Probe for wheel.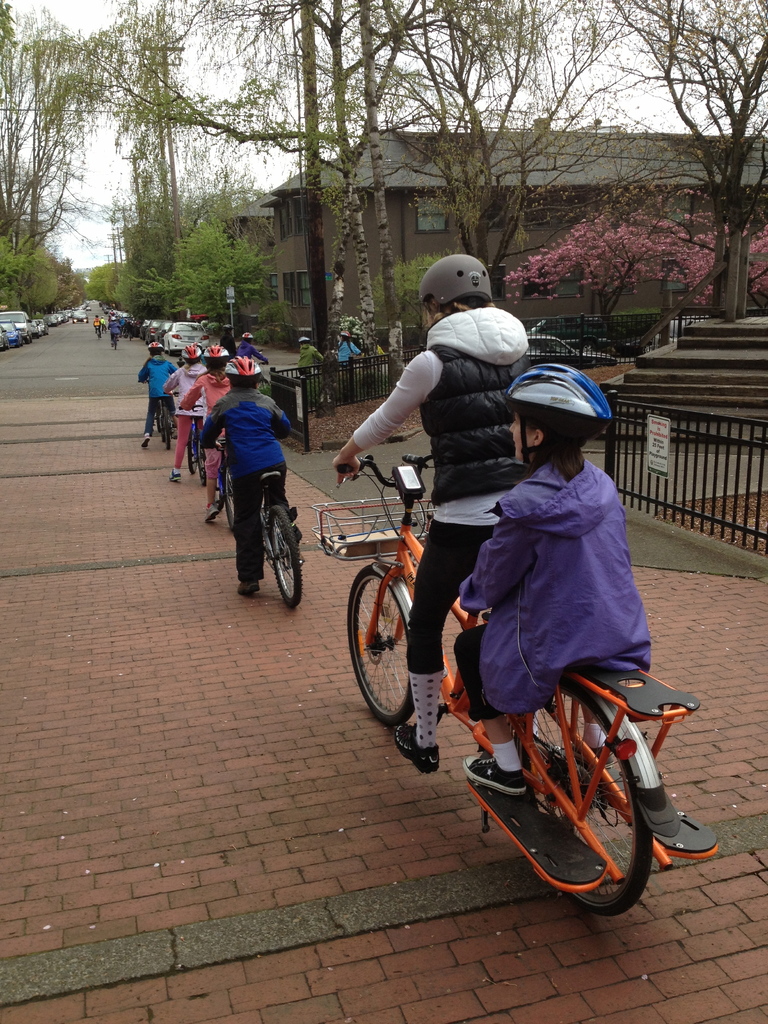
Probe result: 358:561:428:718.
